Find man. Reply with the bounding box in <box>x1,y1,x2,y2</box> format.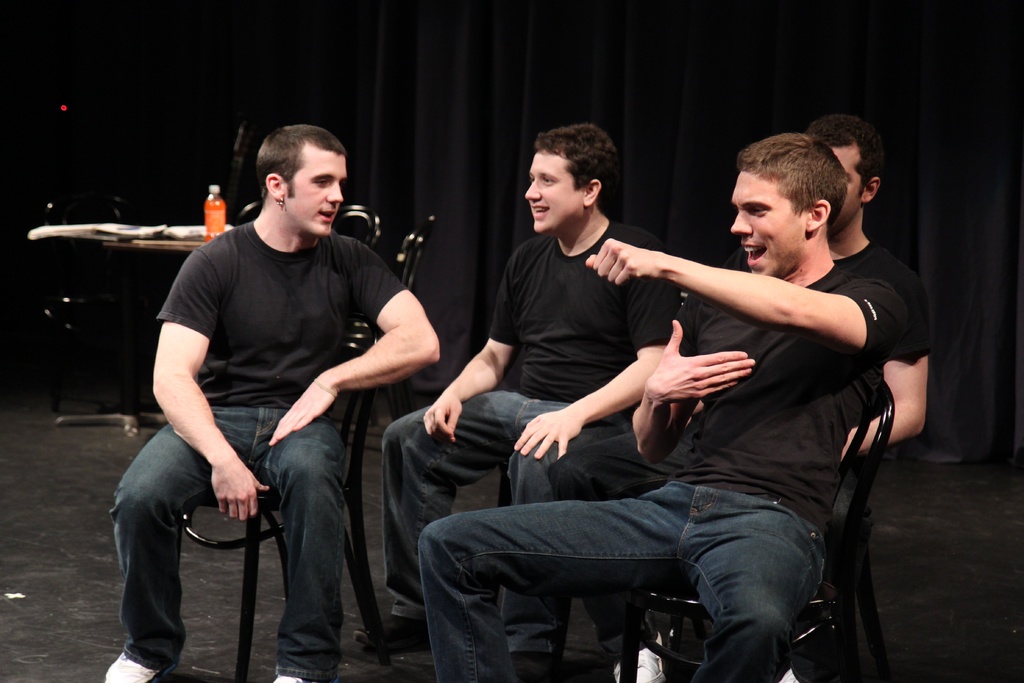
<box>107,113,419,671</box>.
